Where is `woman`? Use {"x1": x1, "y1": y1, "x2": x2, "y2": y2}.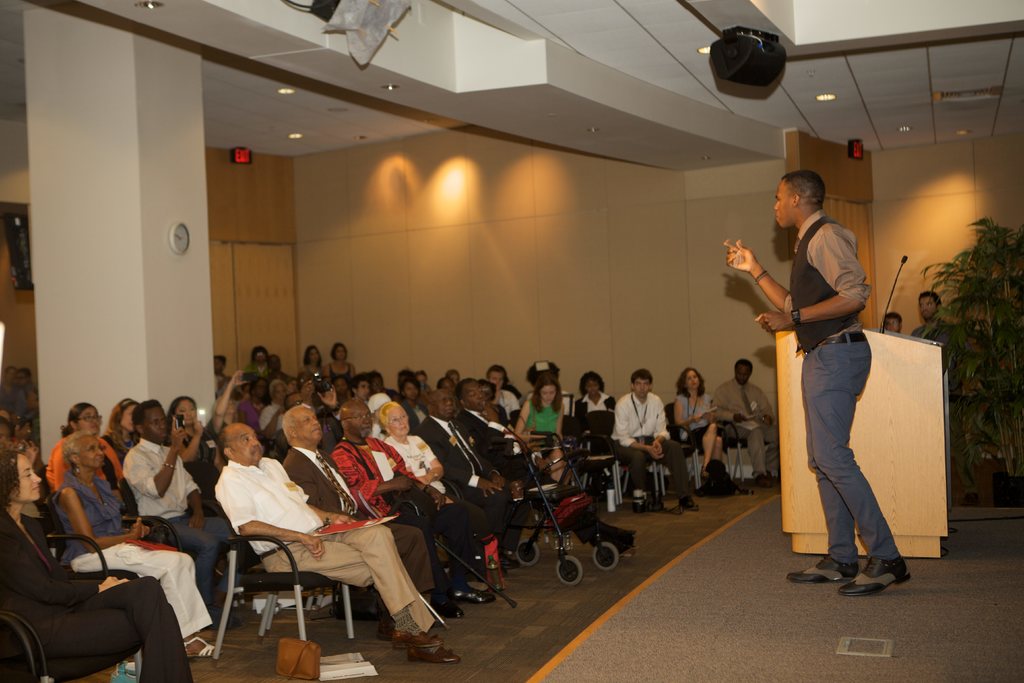
{"x1": 301, "y1": 344, "x2": 324, "y2": 384}.
